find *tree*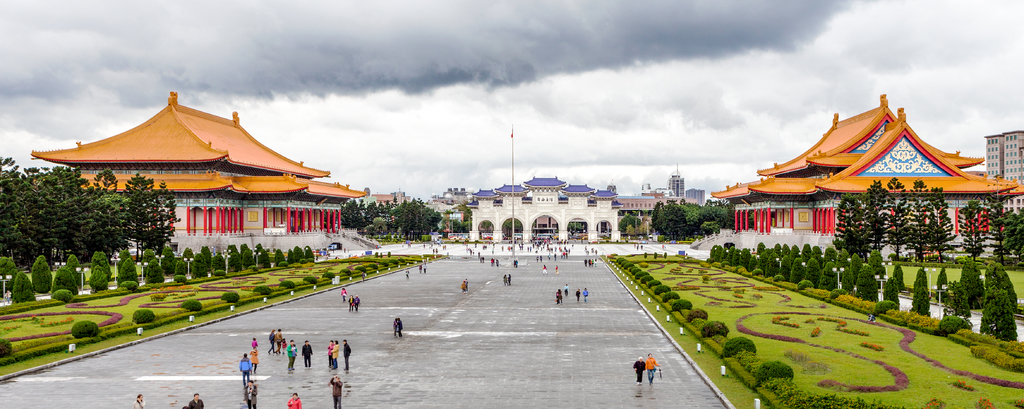
region(843, 257, 856, 293)
